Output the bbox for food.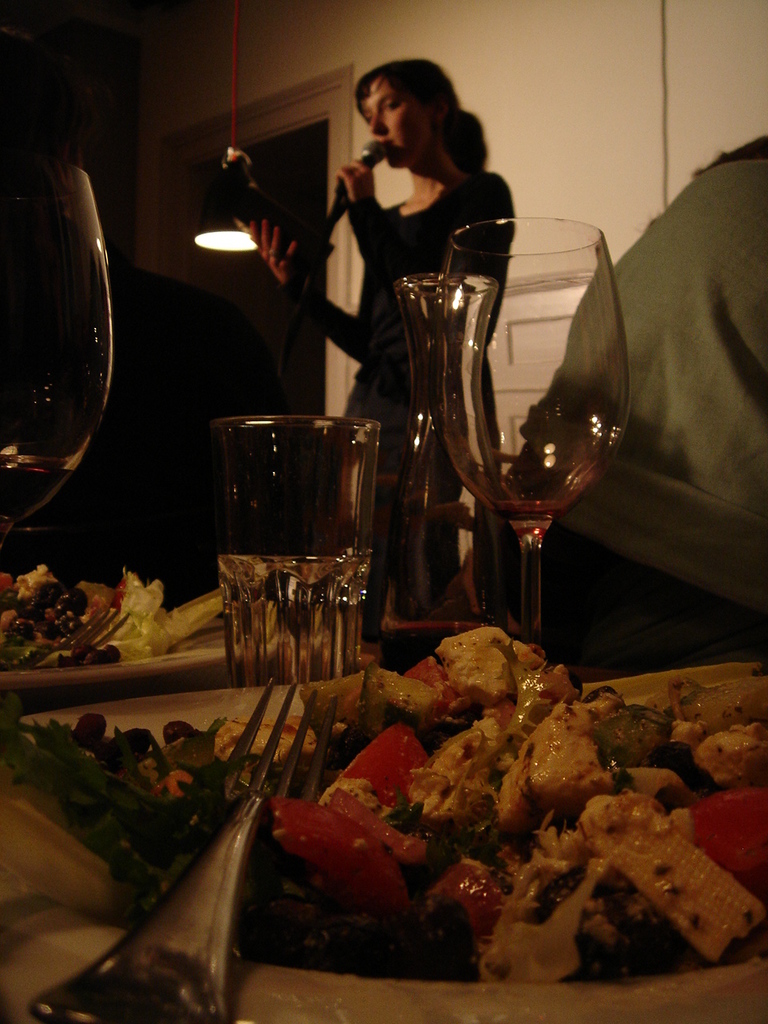
(0, 709, 323, 922).
